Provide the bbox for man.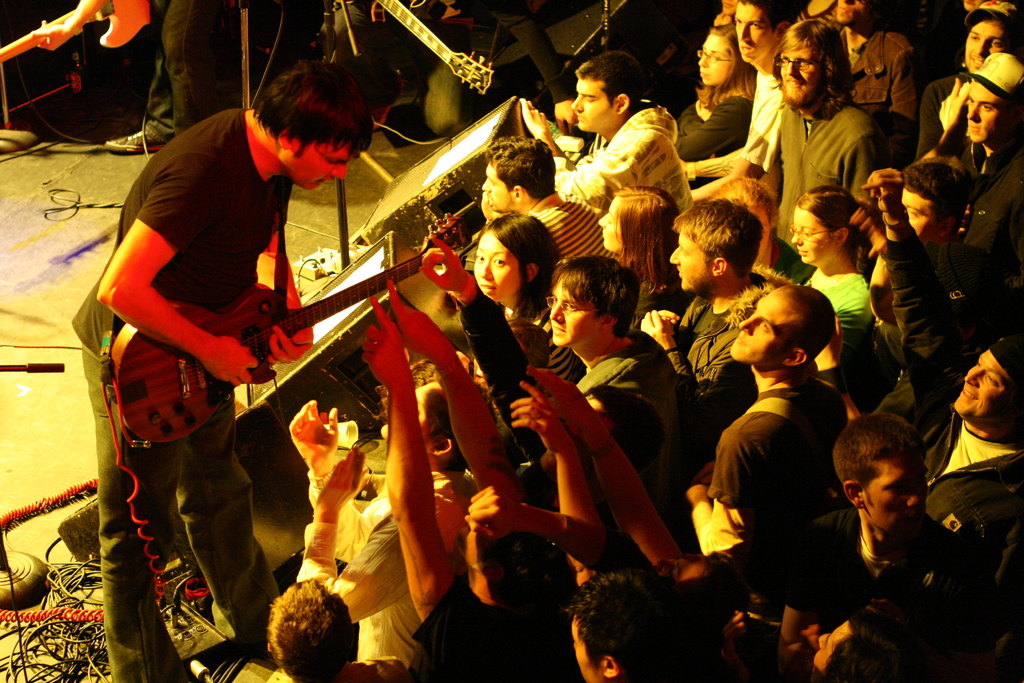
select_region(782, 405, 980, 666).
